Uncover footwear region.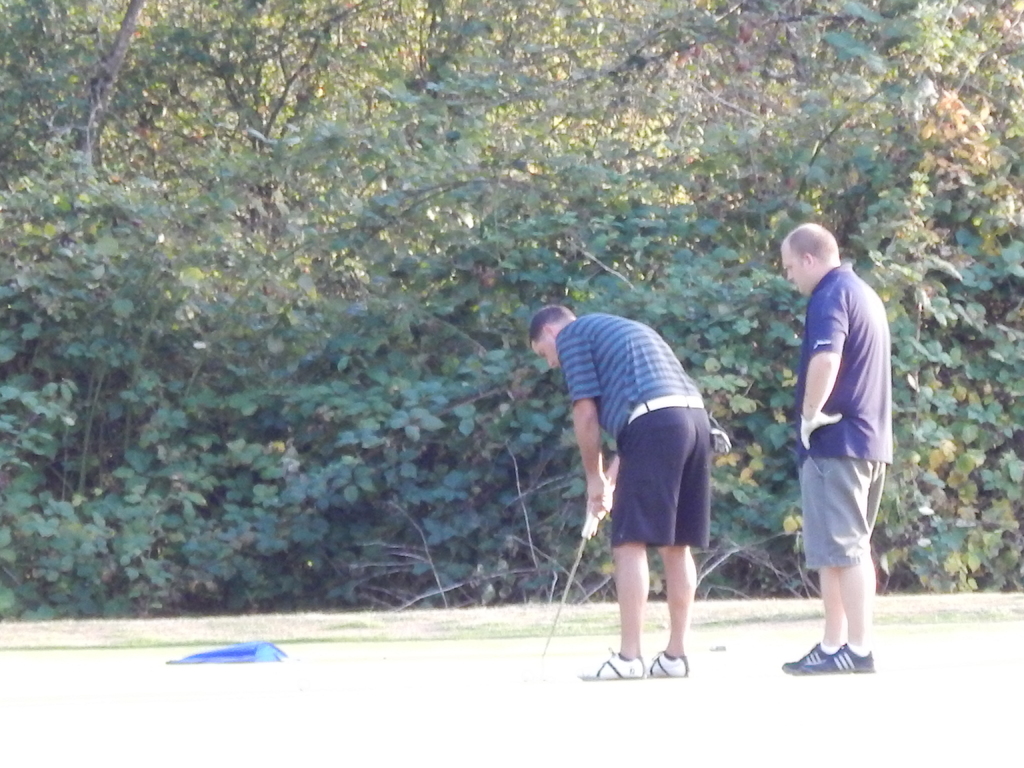
Uncovered: bbox(801, 645, 880, 673).
